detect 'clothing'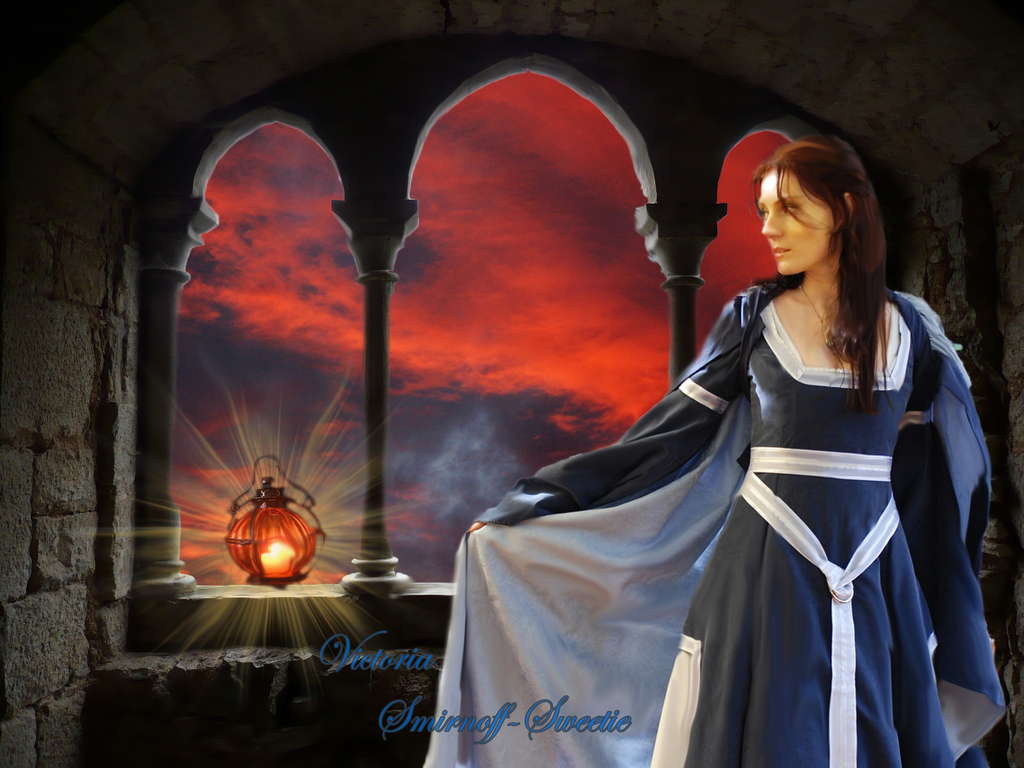
673 248 984 741
